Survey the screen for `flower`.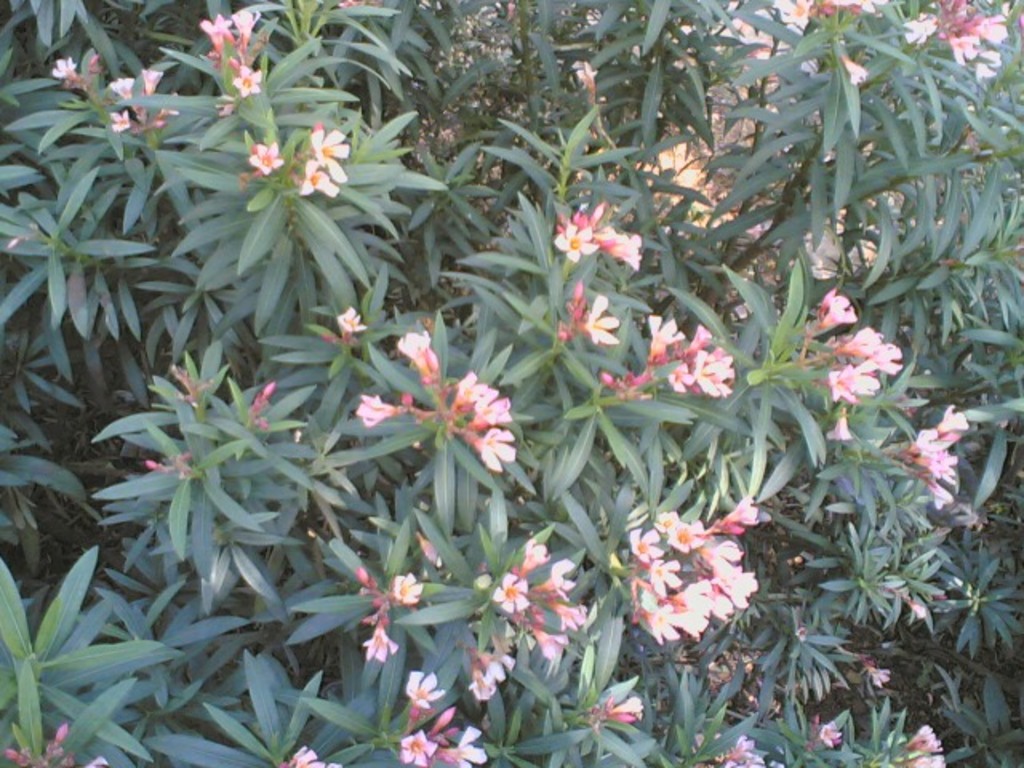
Survey found: Rect(701, 542, 741, 563).
